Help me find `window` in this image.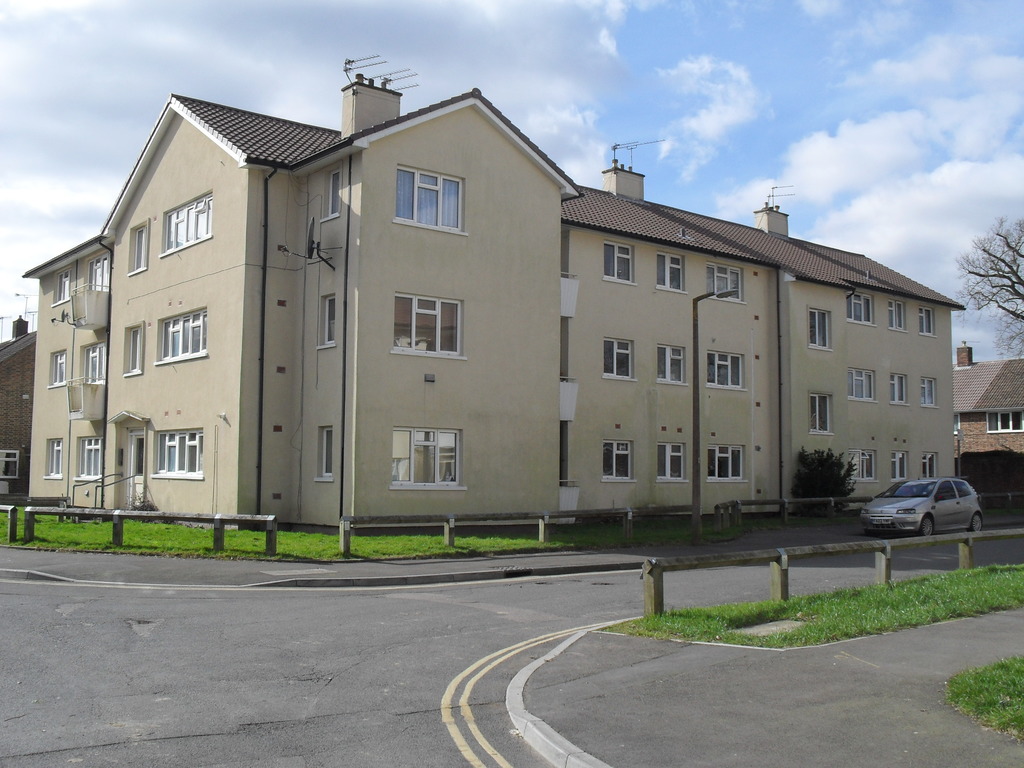
Found it: rect(849, 294, 874, 325).
